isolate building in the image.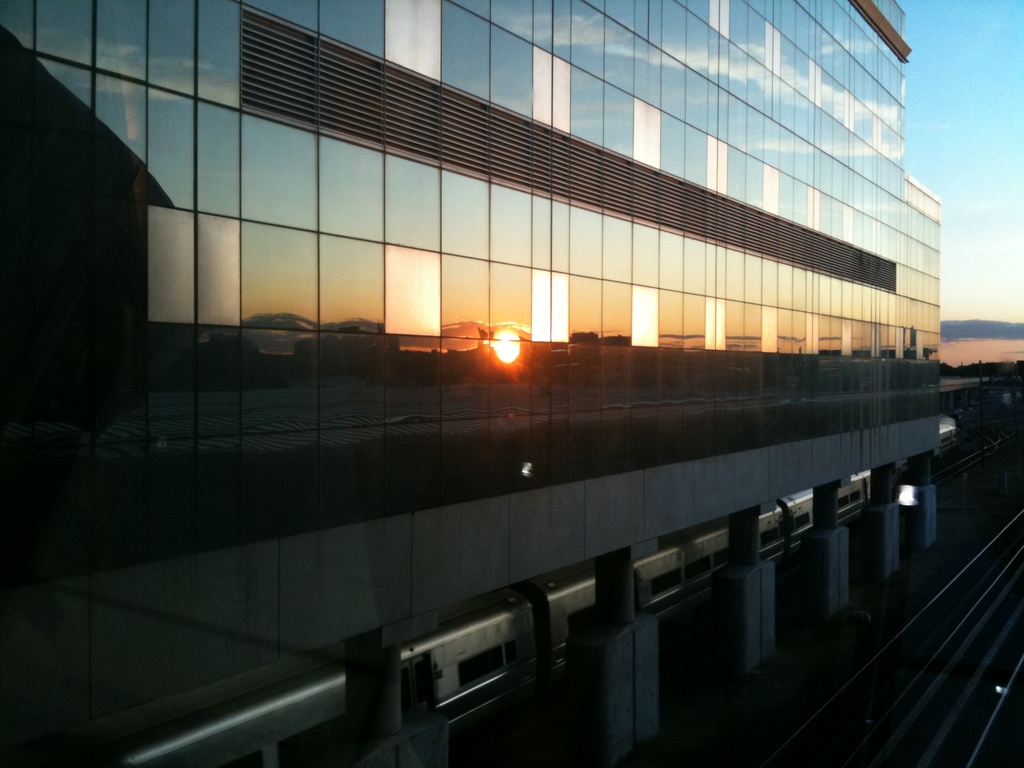
Isolated region: detection(0, 0, 942, 767).
